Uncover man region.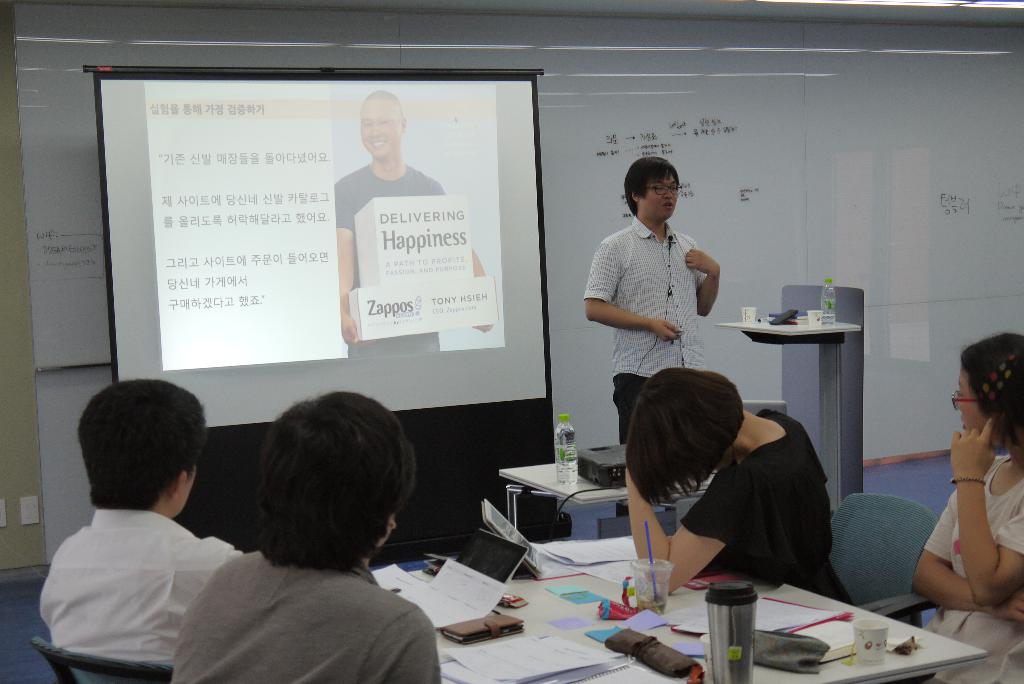
Uncovered: <bbox>174, 389, 436, 683</bbox>.
